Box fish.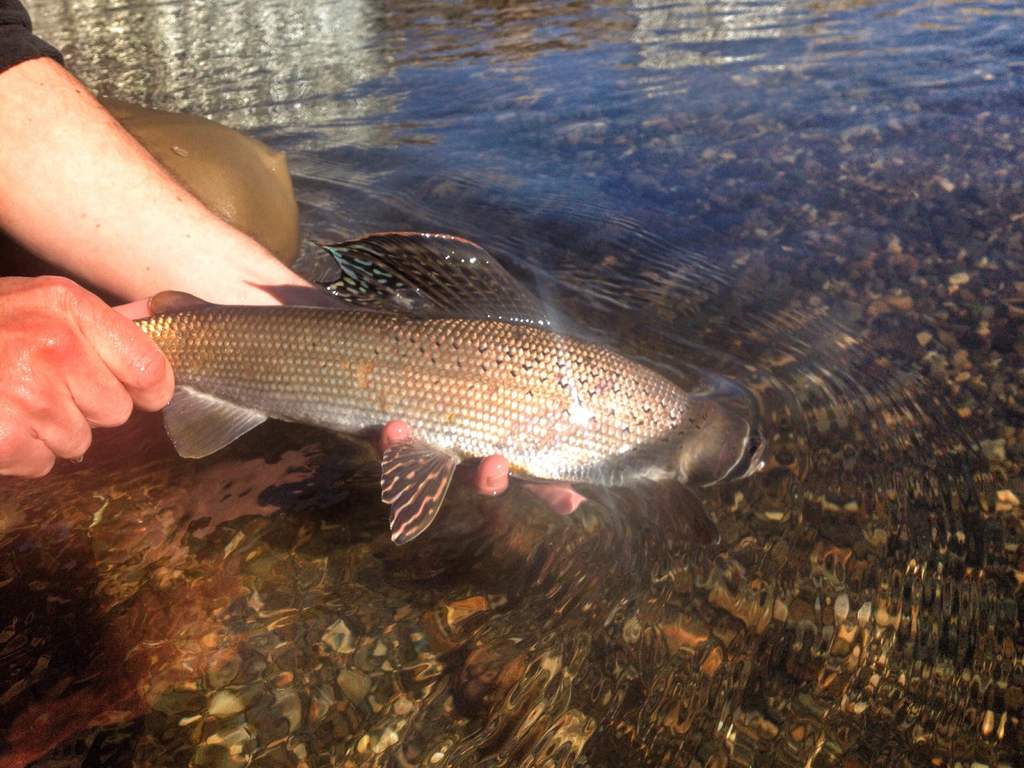
box=[97, 218, 810, 552].
